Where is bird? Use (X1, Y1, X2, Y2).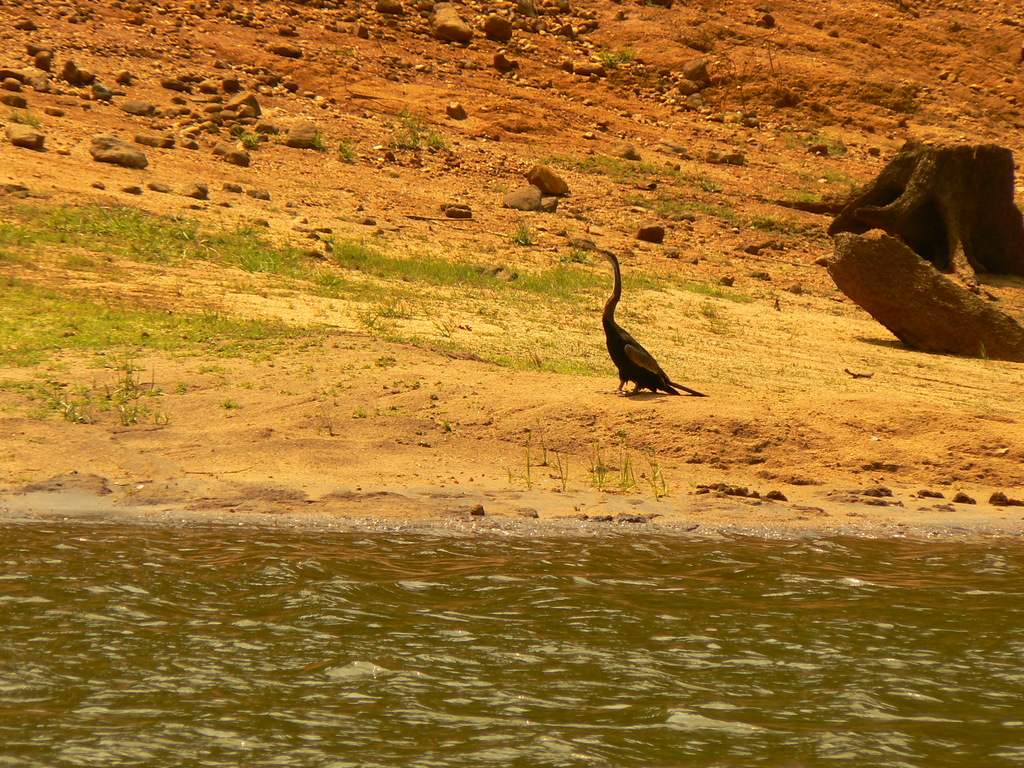
(582, 259, 707, 397).
